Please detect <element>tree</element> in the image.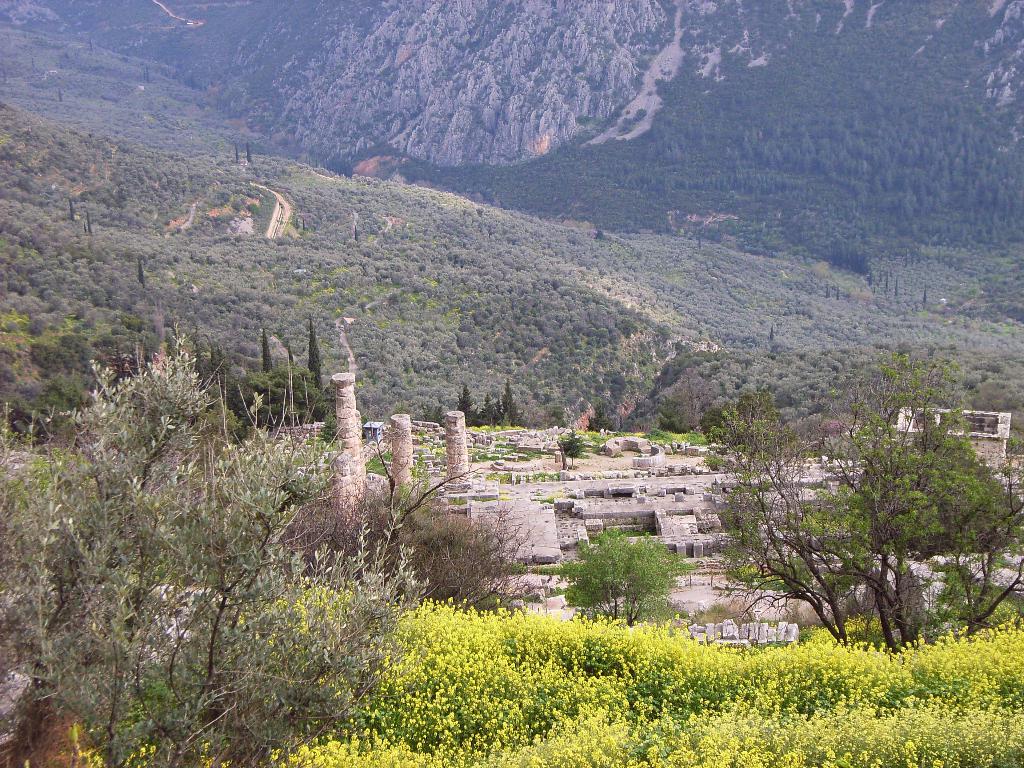
709,358,1023,644.
